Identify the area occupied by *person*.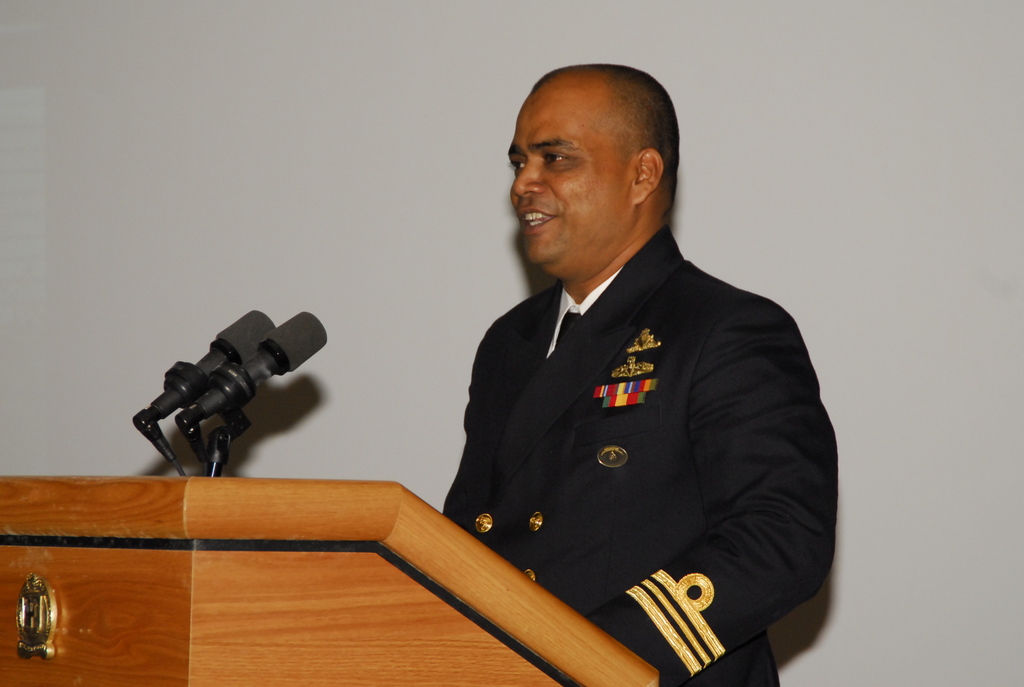
Area: {"x1": 440, "y1": 59, "x2": 840, "y2": 686}.
